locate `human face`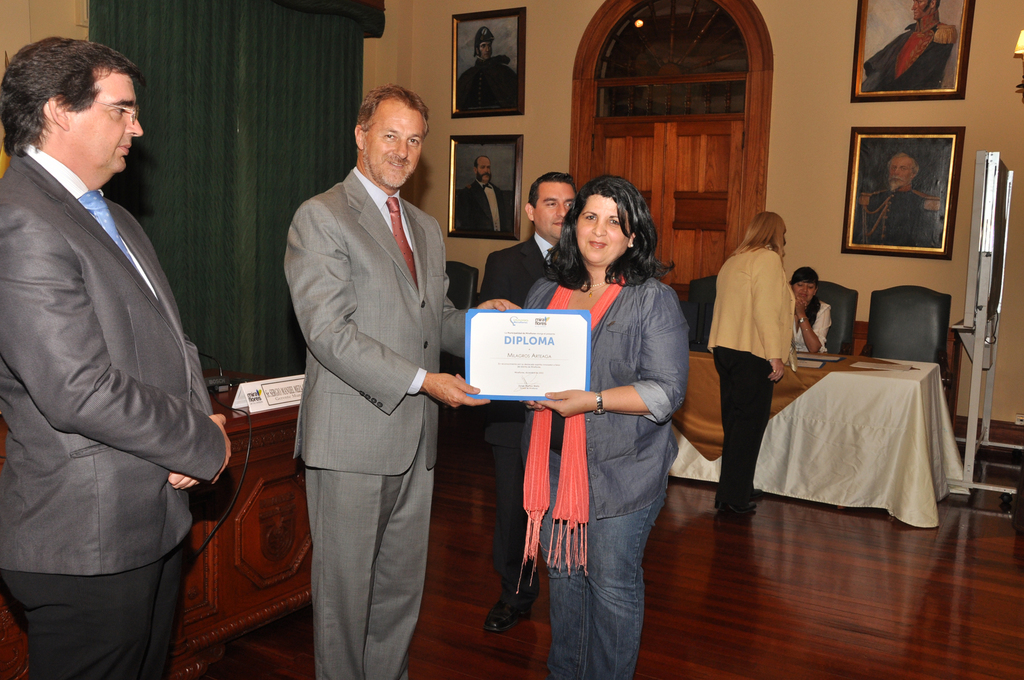
box=[475, 35, 495, 59]
